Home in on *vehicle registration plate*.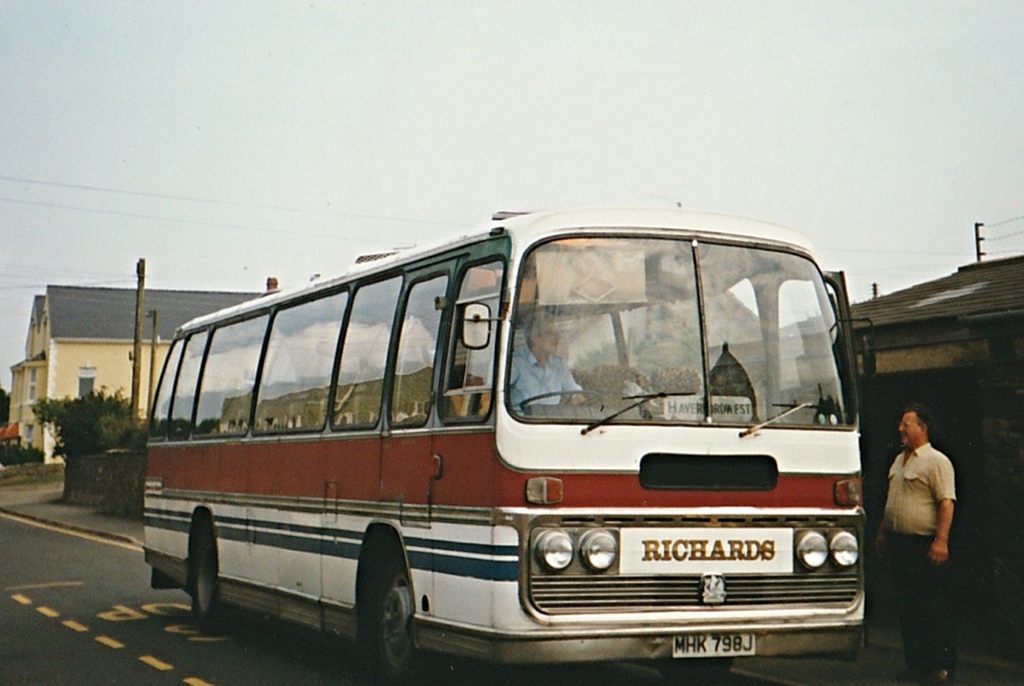
Homed in at select_region(671, 628, 759, 658).
